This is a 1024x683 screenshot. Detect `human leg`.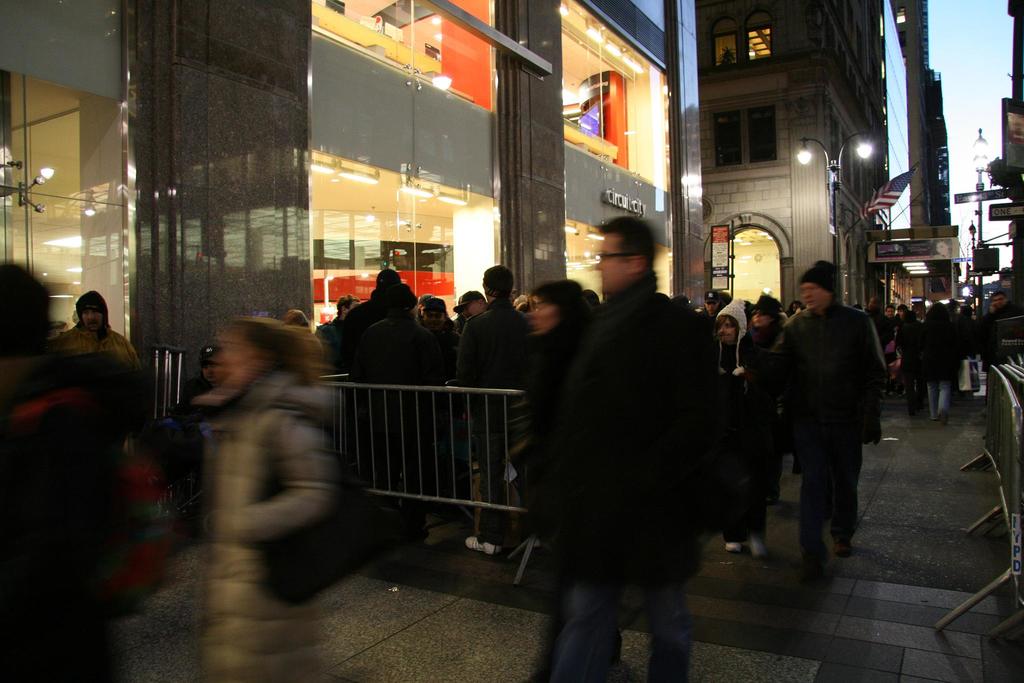
<box>638,546,693,682</box>.
